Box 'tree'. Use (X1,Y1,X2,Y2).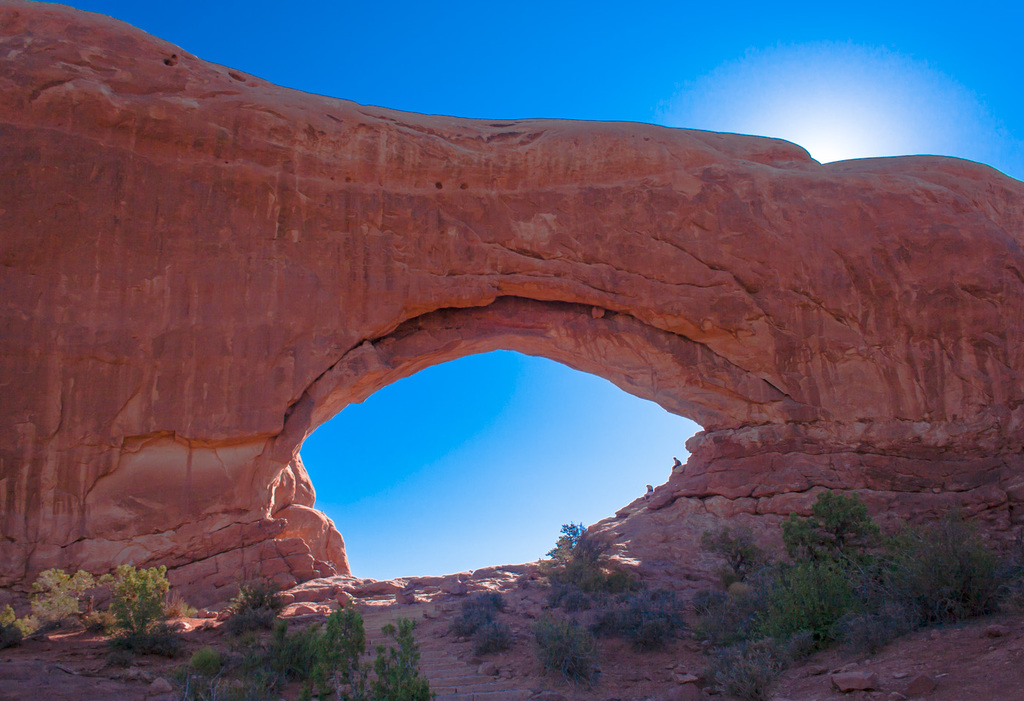
(540,515,628,604).
